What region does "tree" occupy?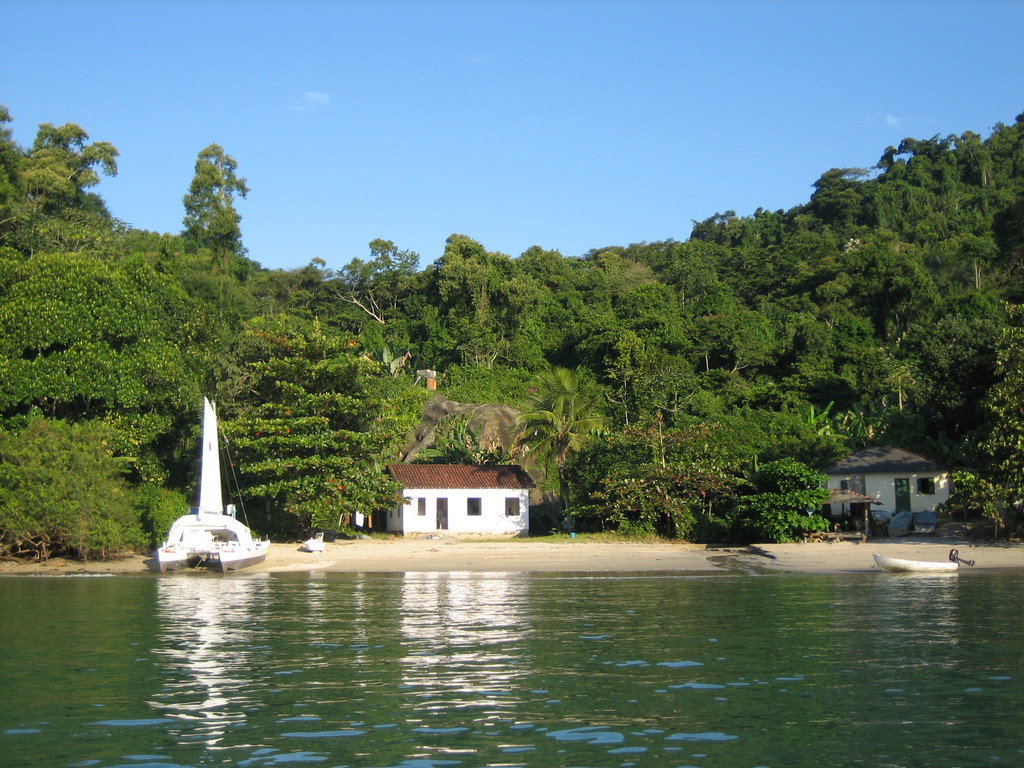
rect(0, 92, 48, 235).
